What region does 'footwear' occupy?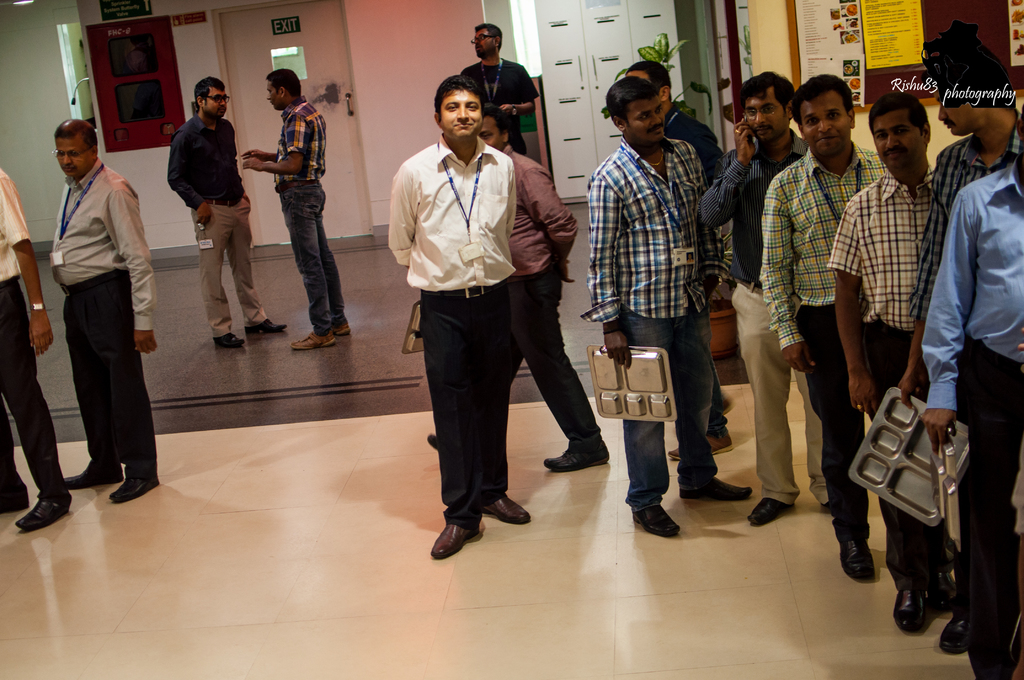
left=58, top=457, right=123, bottom=487.
